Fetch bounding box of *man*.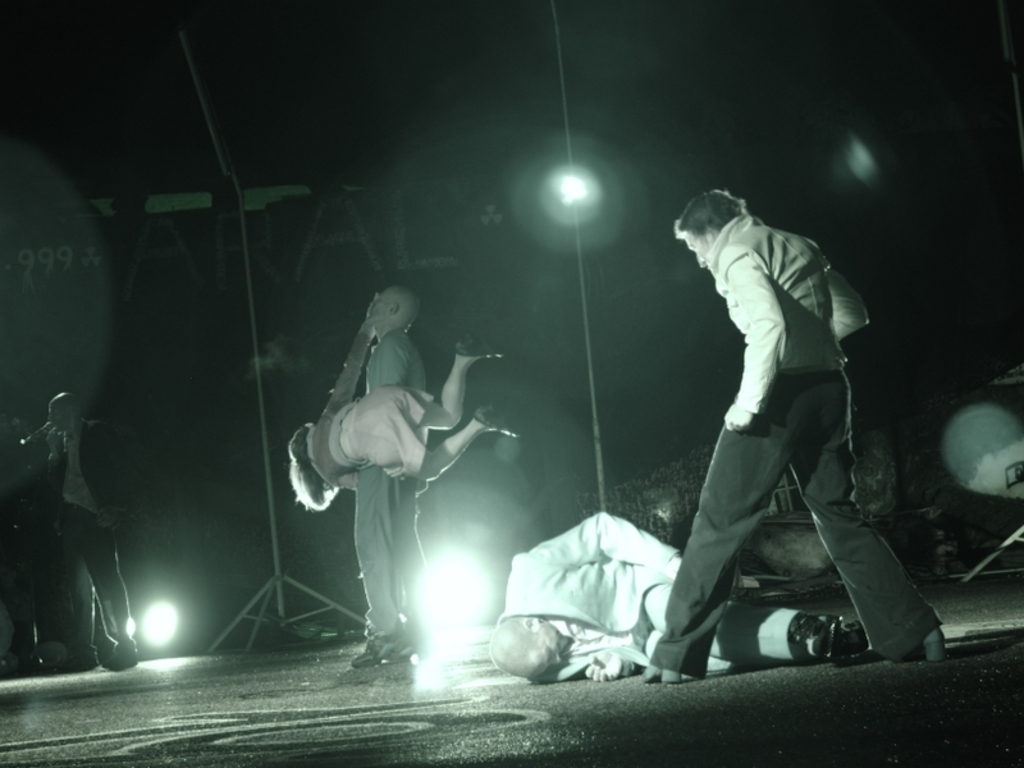
Bbox: 639 187 947 689.
